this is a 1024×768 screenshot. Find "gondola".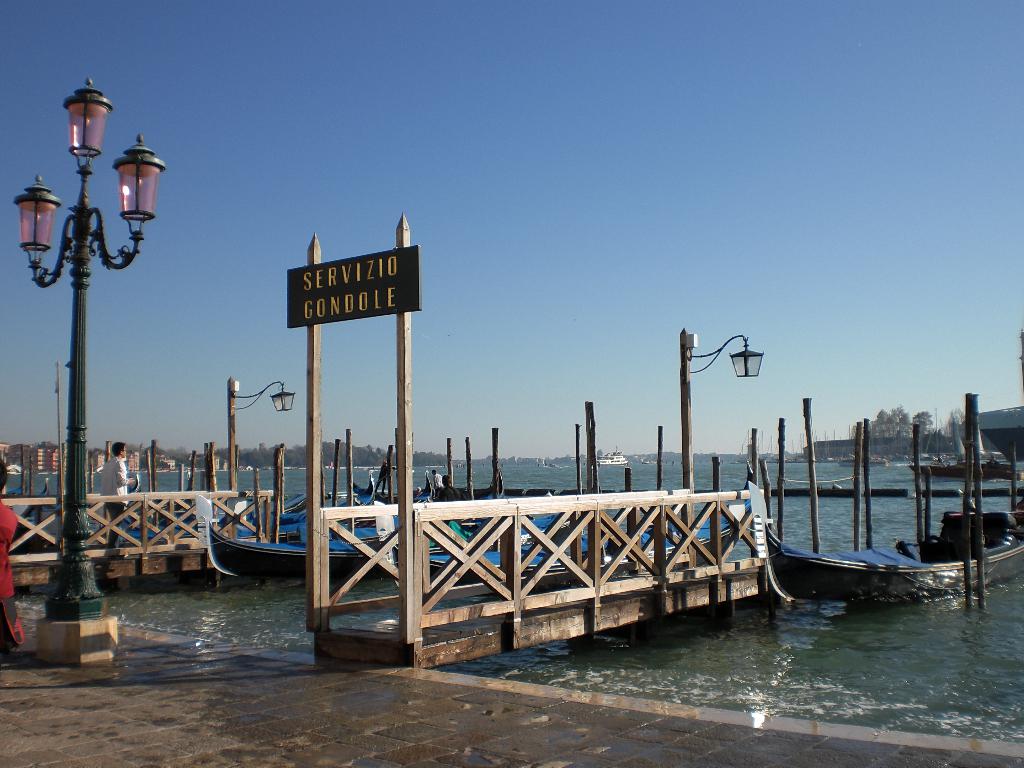
Bounding box: 0/471/29/500.
